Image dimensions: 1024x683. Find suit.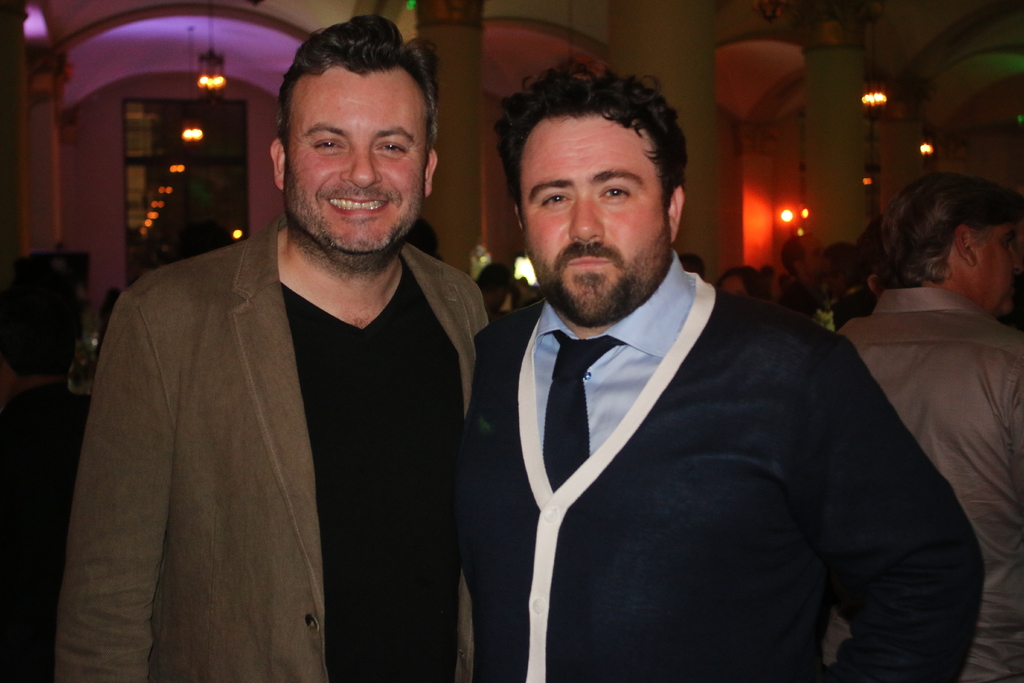
[left=56, top=141, right=504, bottom=658].
